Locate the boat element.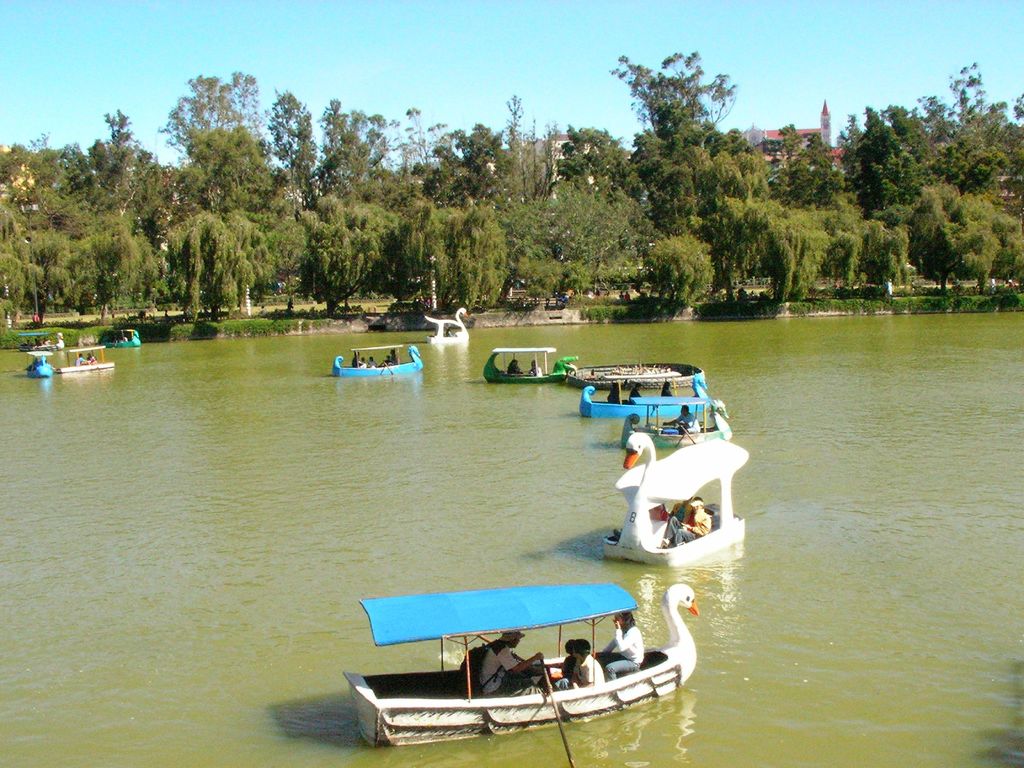
Element bbox: x1=423 y1=304 x2=467 y2=346.
